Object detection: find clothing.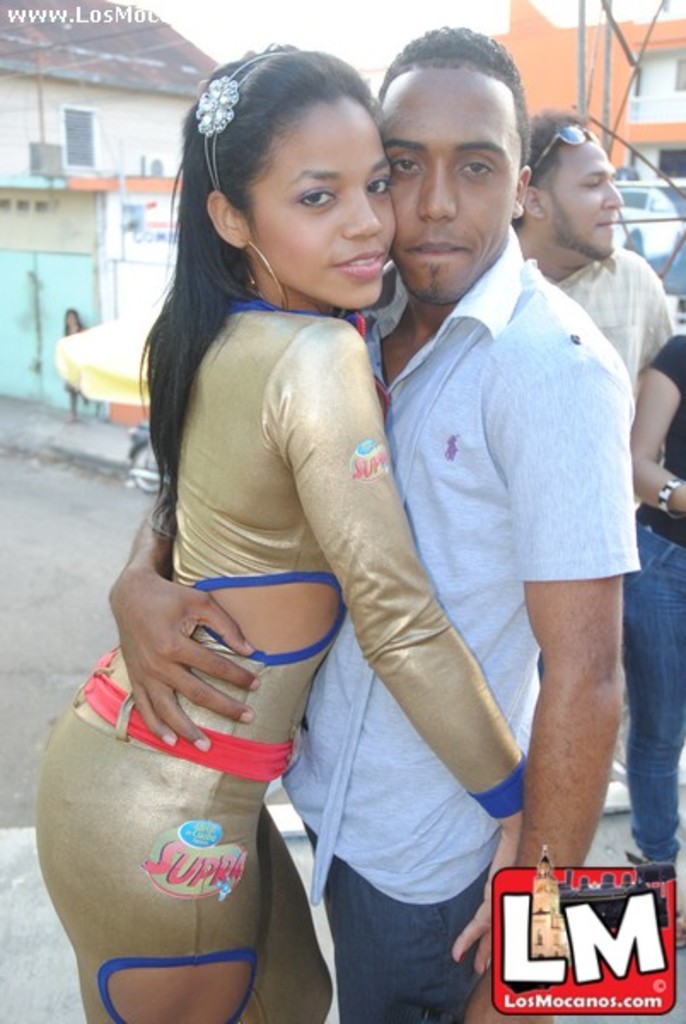
x1=628 y1=329 x2=684 y2=539.
